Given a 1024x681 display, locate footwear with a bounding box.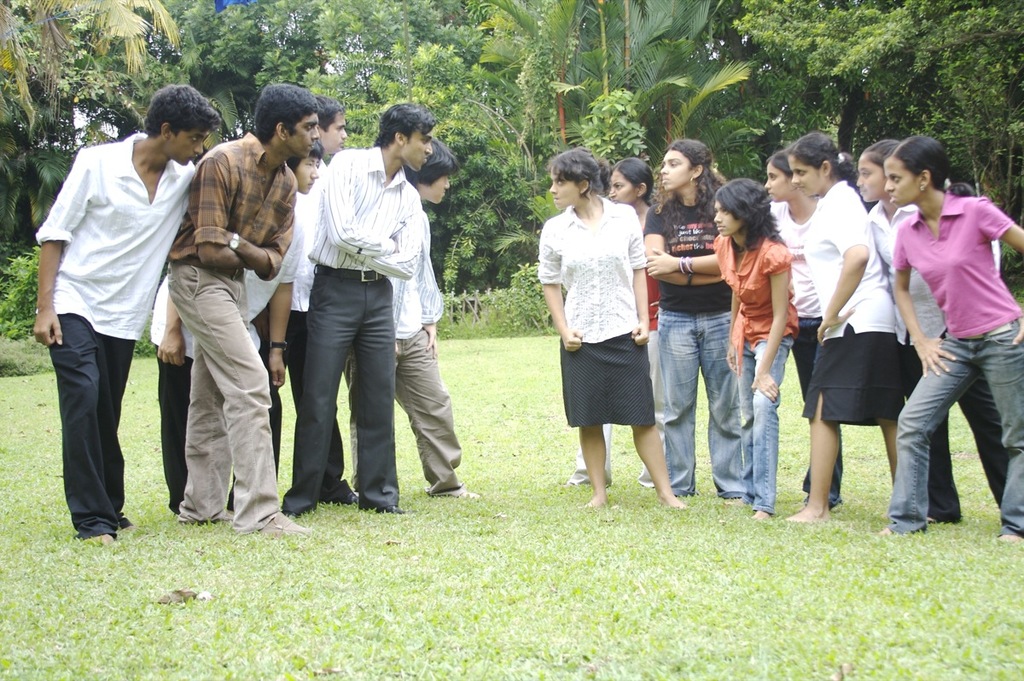
Located: bbox=[336, 488, 356, 503].
